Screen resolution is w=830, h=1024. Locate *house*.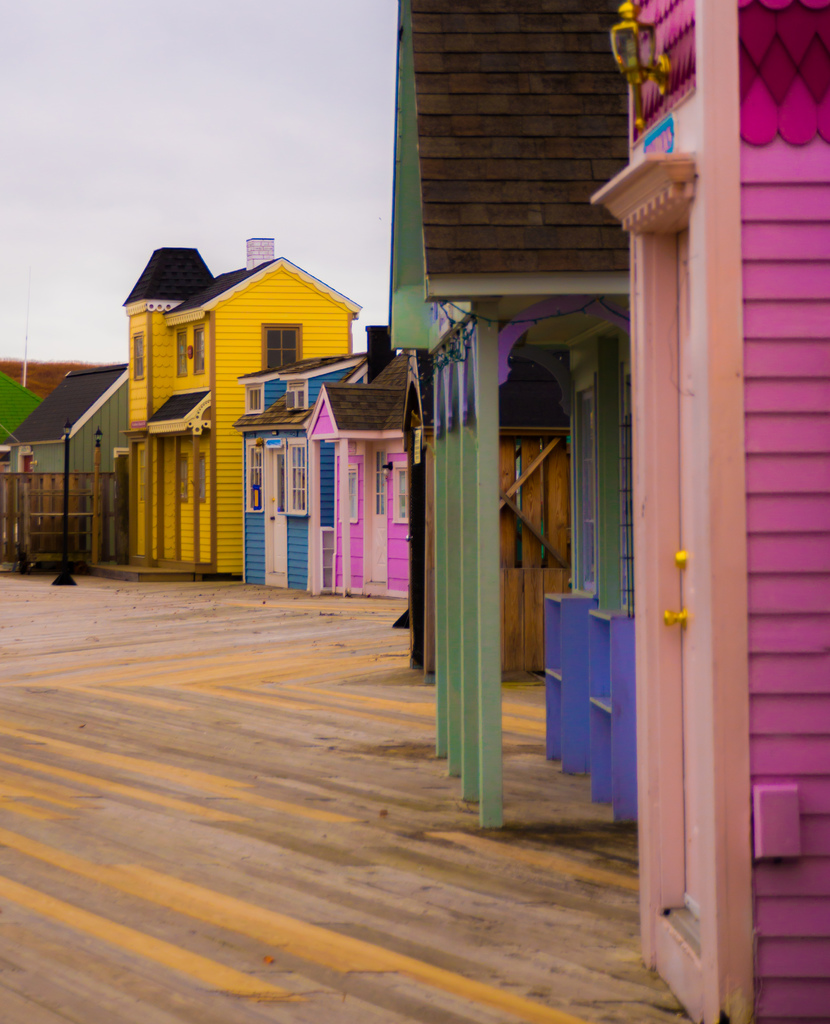
x1=381 y1=0 x2=637 y2=836.
